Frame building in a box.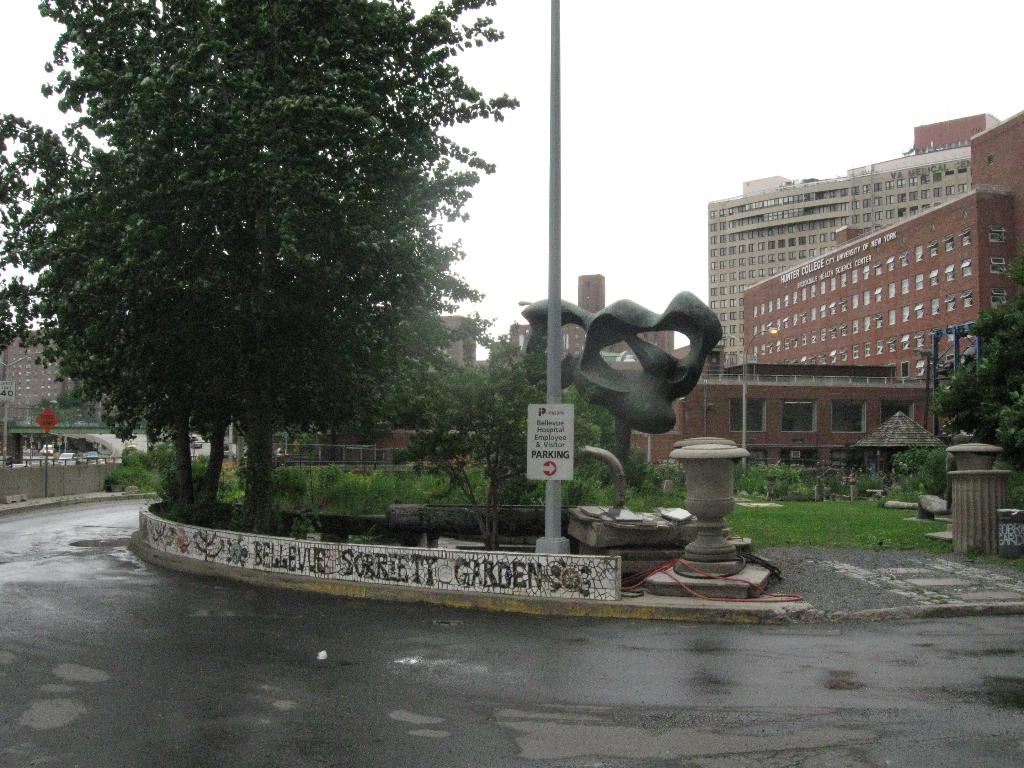
[506,109,1023,488].
